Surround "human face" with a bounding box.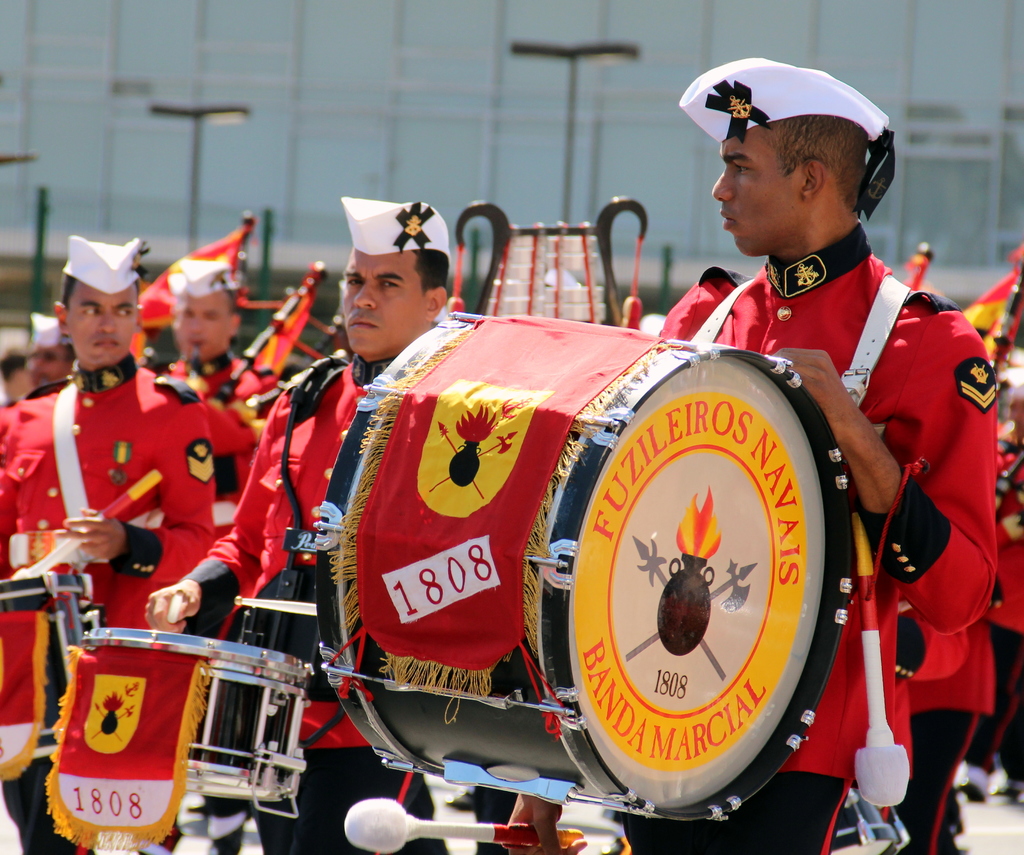
box(66, 291, 136, 362).
